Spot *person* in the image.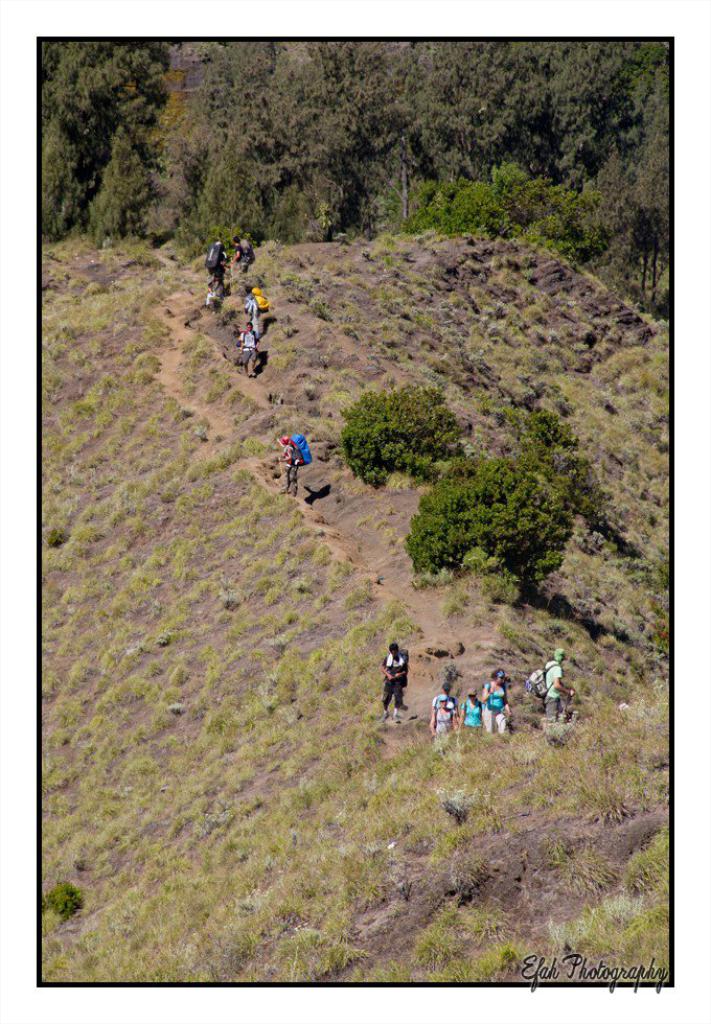
*person* found at (277, 438, 302, 502).
